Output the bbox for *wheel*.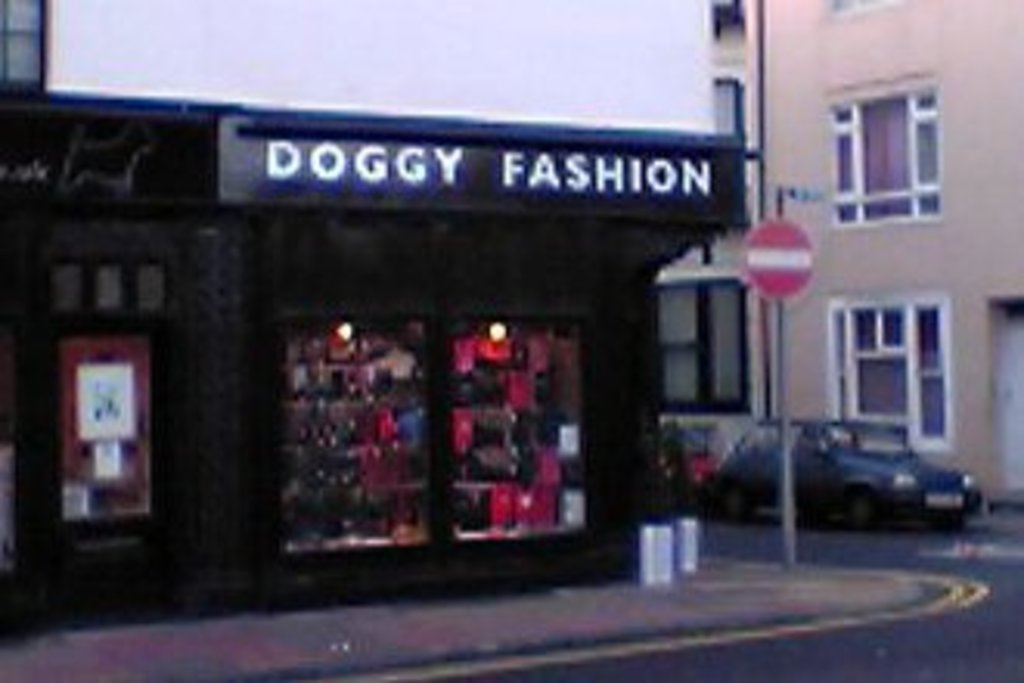
bbox(847, 494, 875, 528).
